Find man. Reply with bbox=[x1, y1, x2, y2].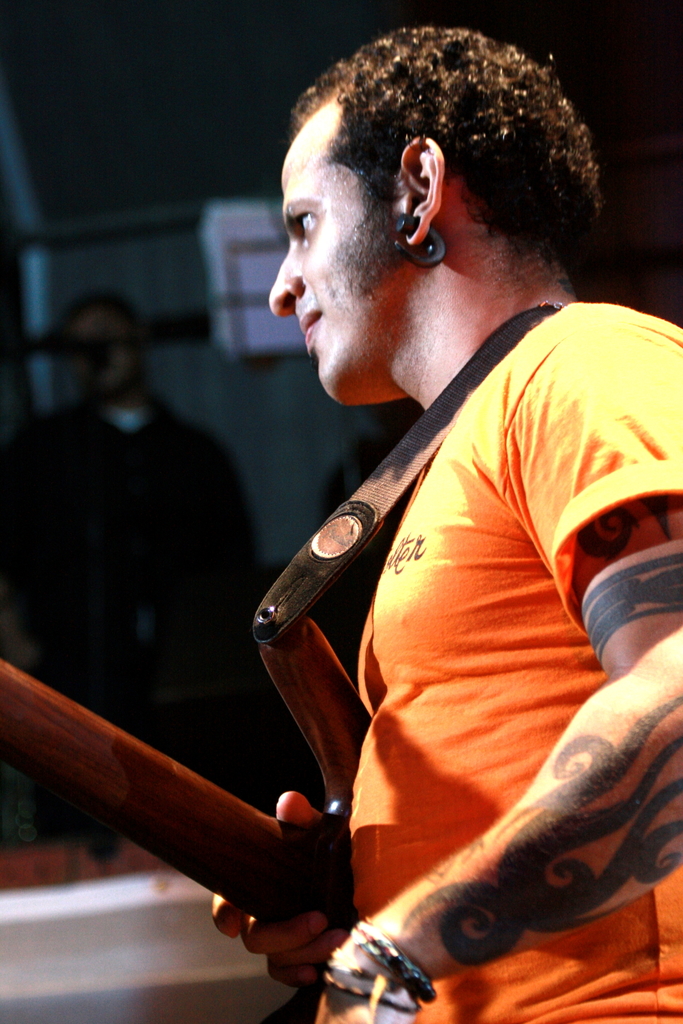
bbox=[170, 7, 677, 960].
